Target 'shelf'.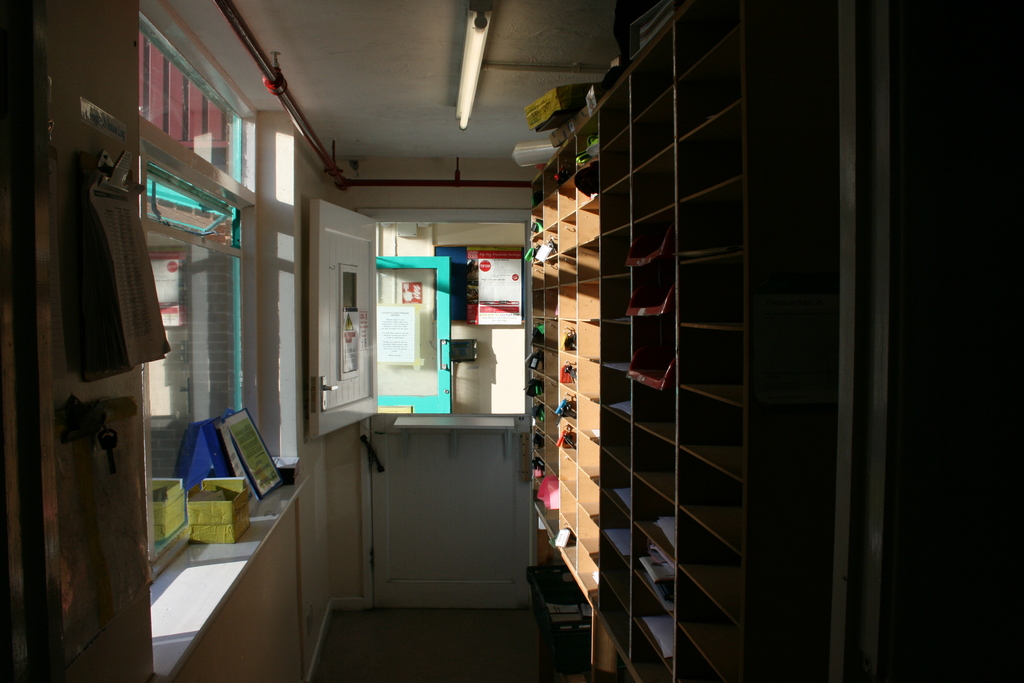
Target region: l=594, t=575, r=620, b=646.
